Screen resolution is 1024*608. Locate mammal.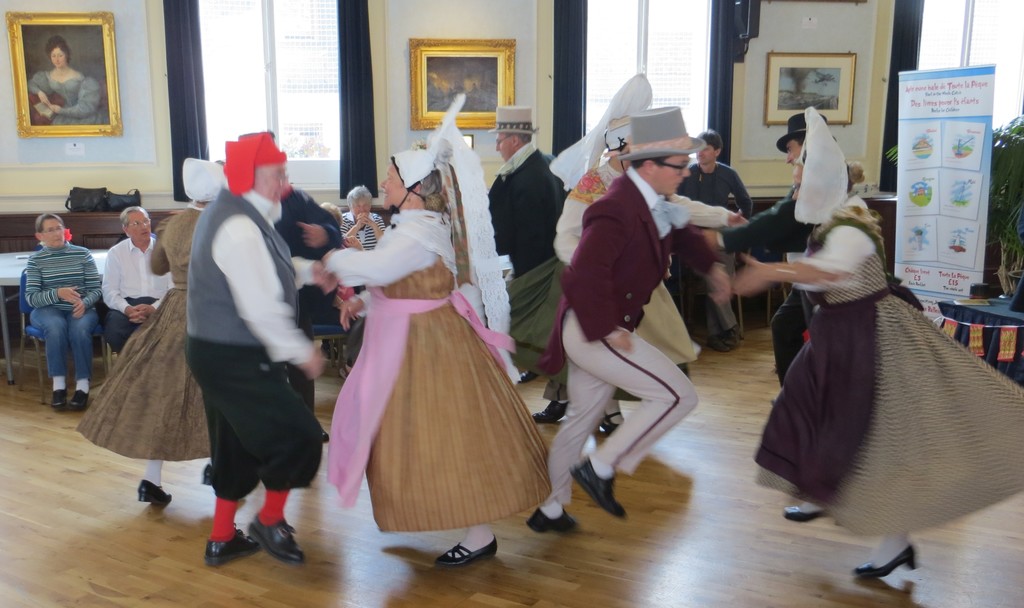
Rect(320, 137, 551, 566).
